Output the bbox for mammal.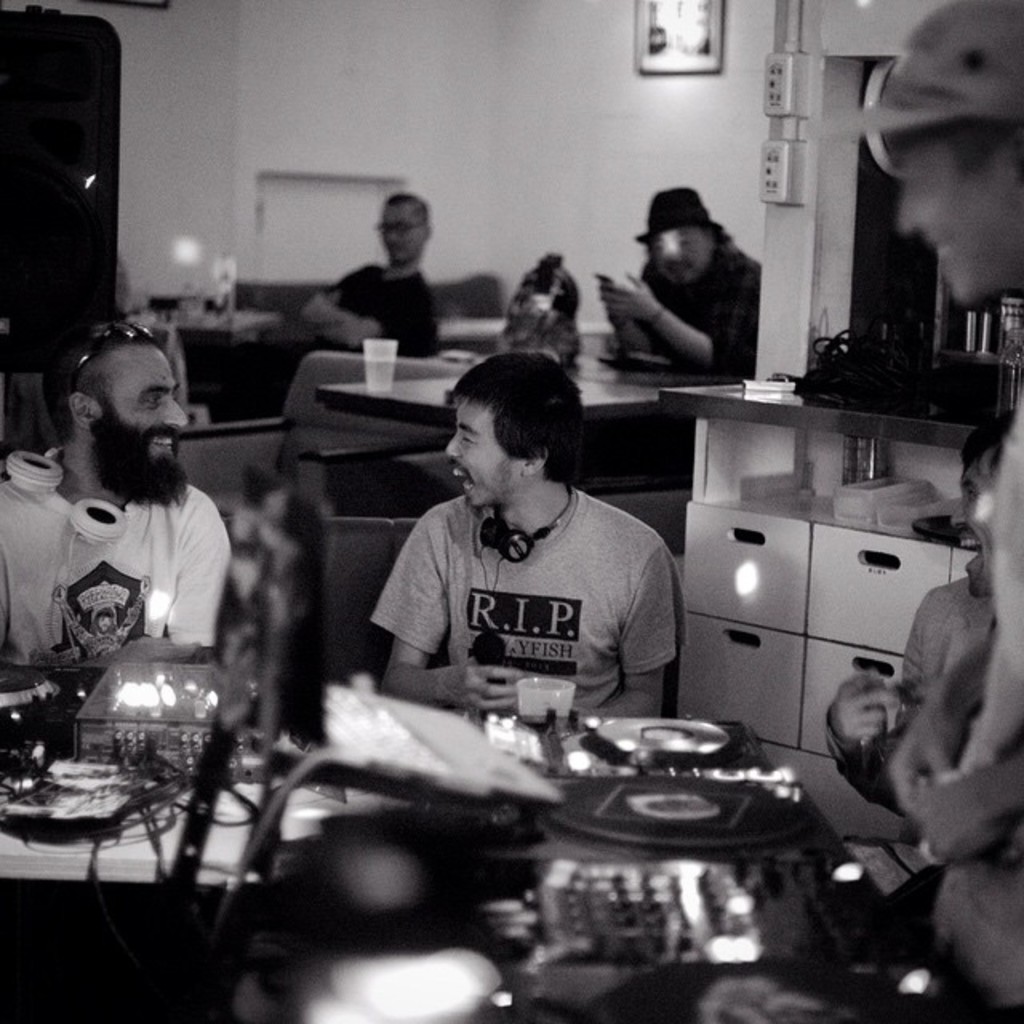
pyautogui.locateOnScreen(0, 314, 237, 664).
